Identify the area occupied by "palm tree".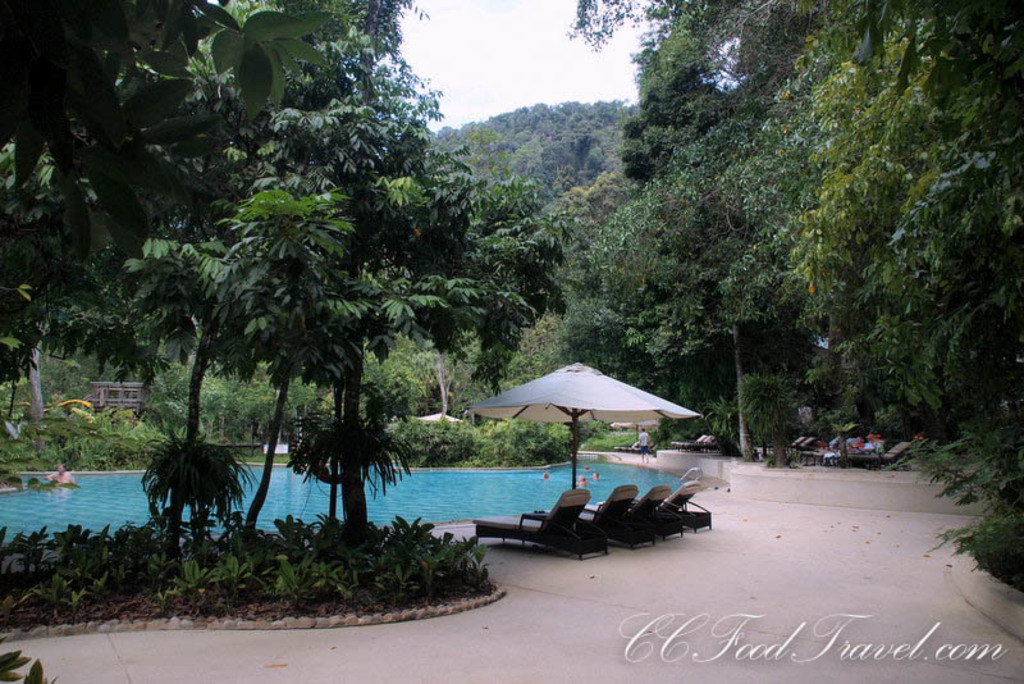
Area: bbox=(285, 380, 413, 539).
